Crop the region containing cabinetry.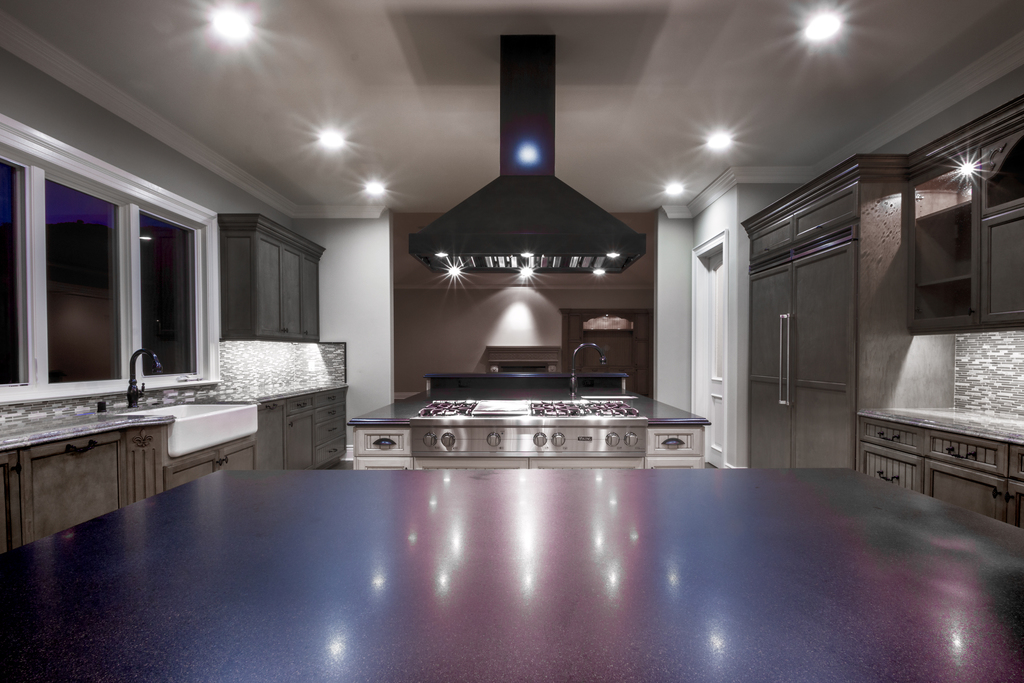
Crop region: box(166, 433, 257, 493).
